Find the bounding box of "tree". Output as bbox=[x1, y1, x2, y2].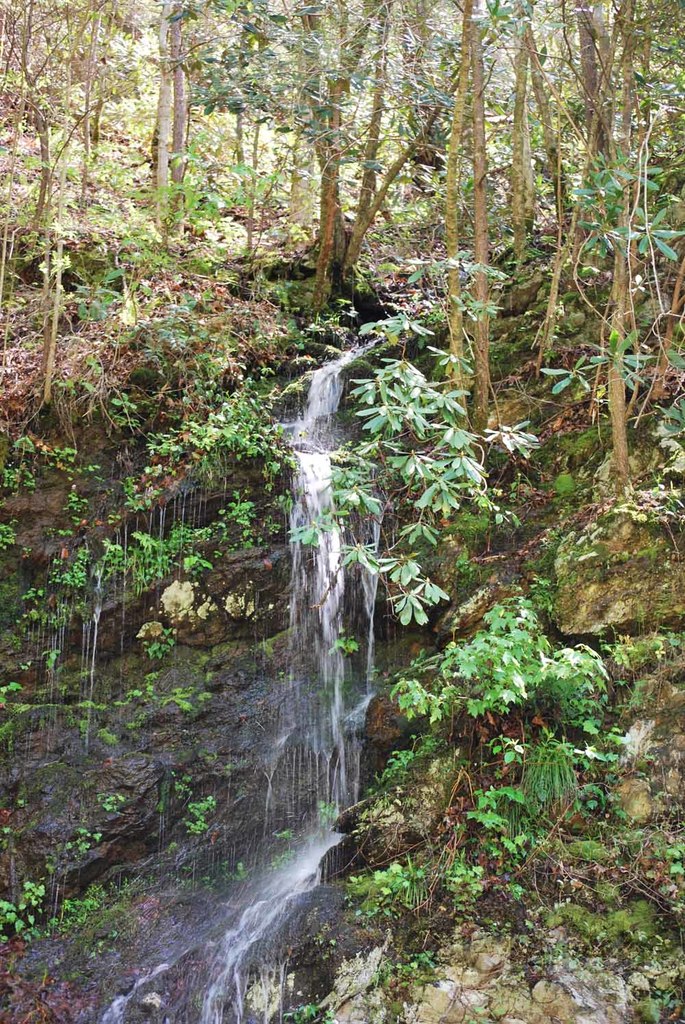
bbox=[527, 0, 684, 501].
